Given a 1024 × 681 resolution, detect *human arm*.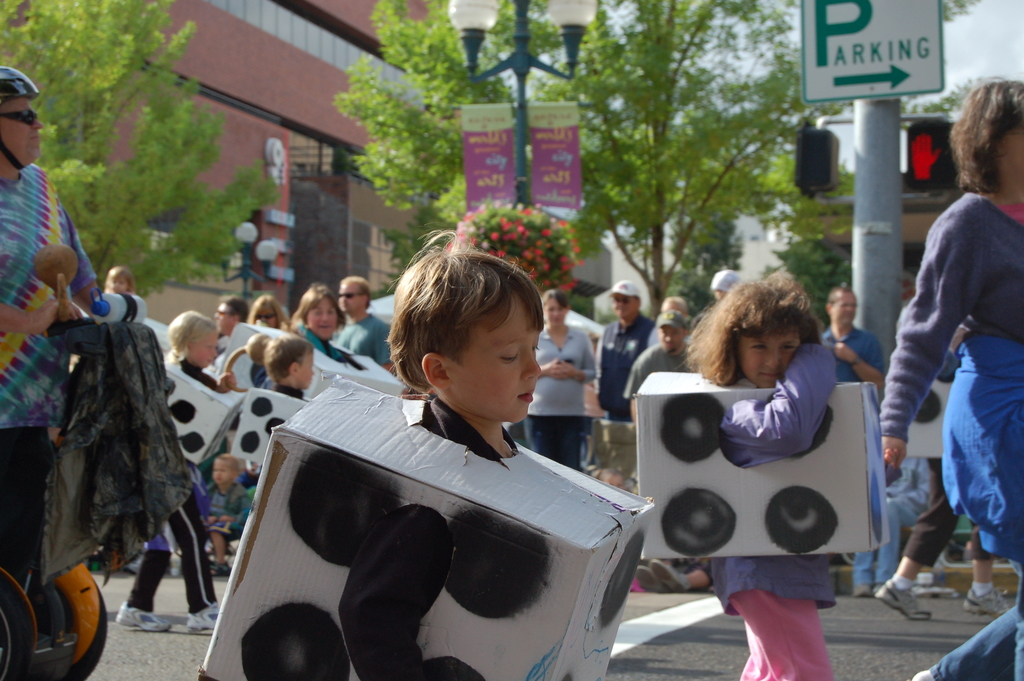
(539, 361, 557, 372).
